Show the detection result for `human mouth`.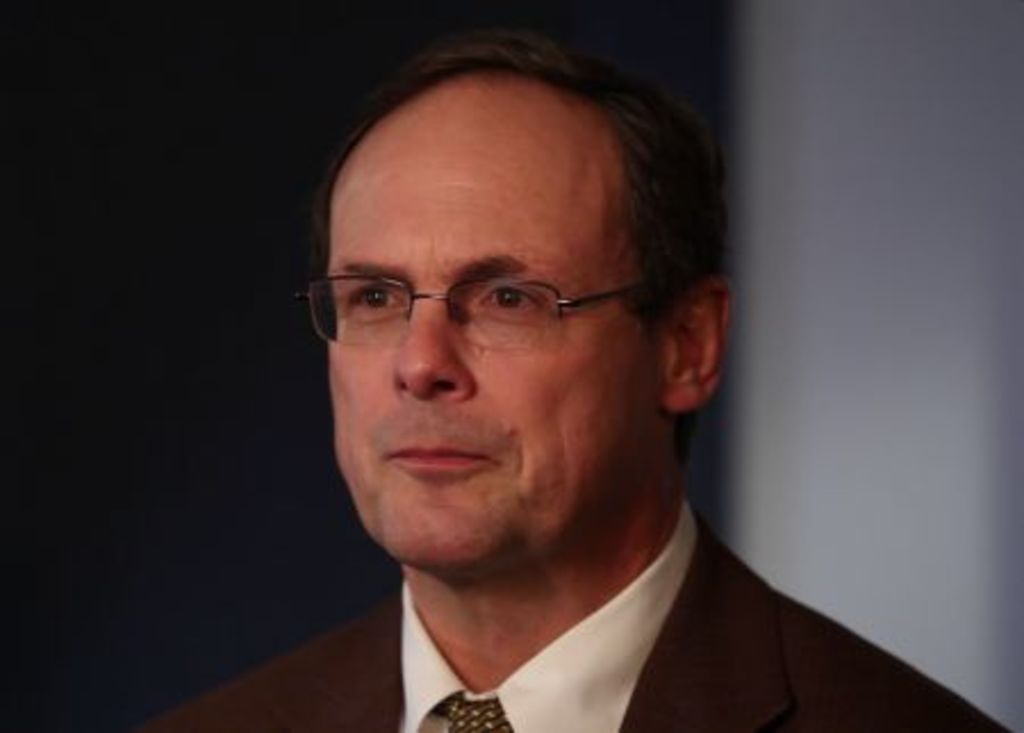
[left=385, top=439, right=492, bottom=478].
